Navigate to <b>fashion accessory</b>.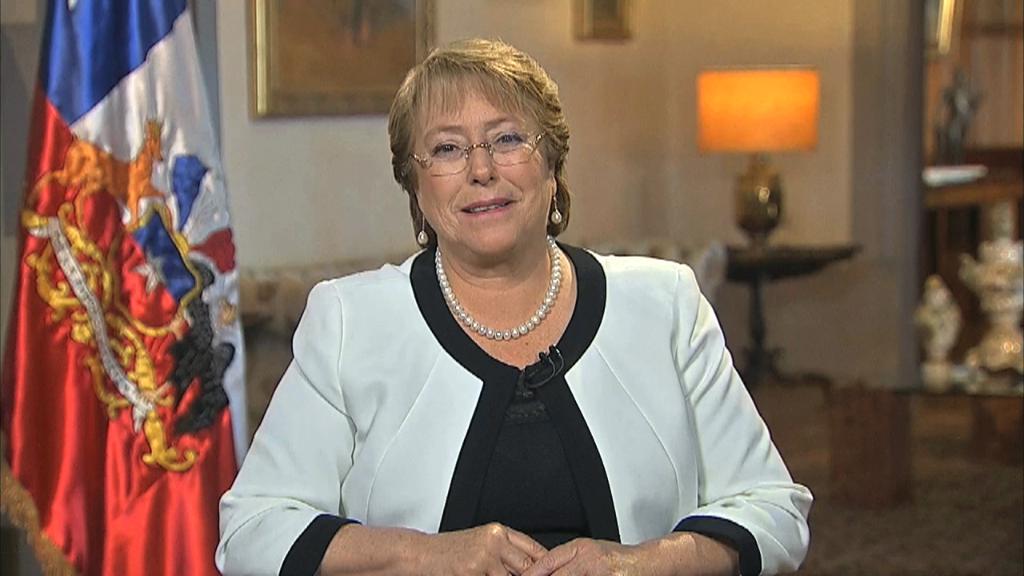
Navigation target: pyautogui.locateOnScreen(415, 215, 434, 247).
